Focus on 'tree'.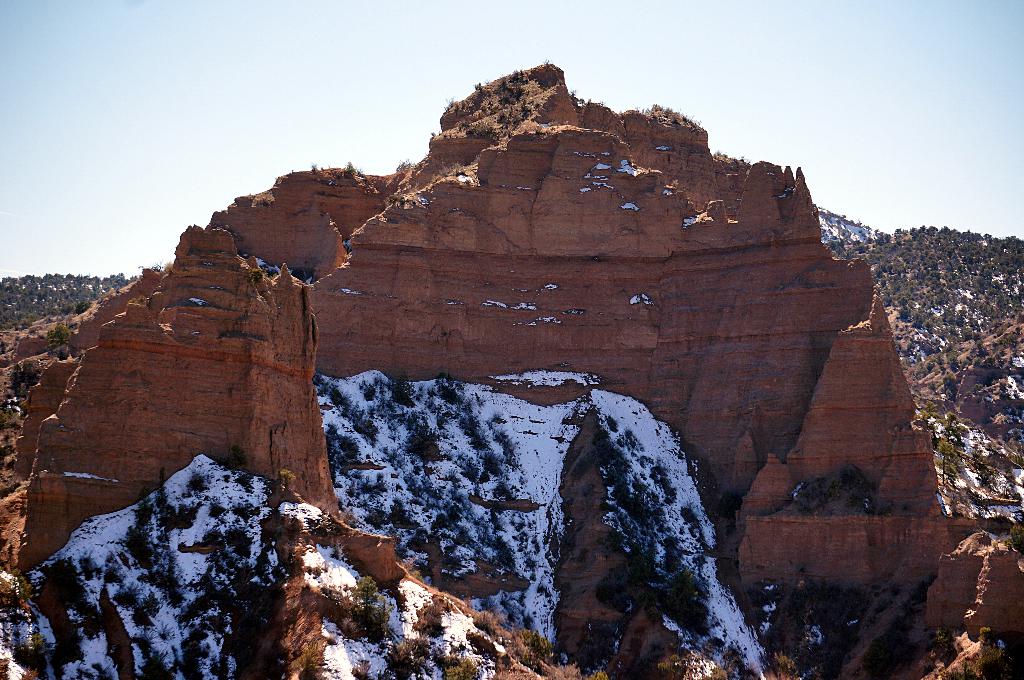
Focused at (1010, 521, 1023, 561).
